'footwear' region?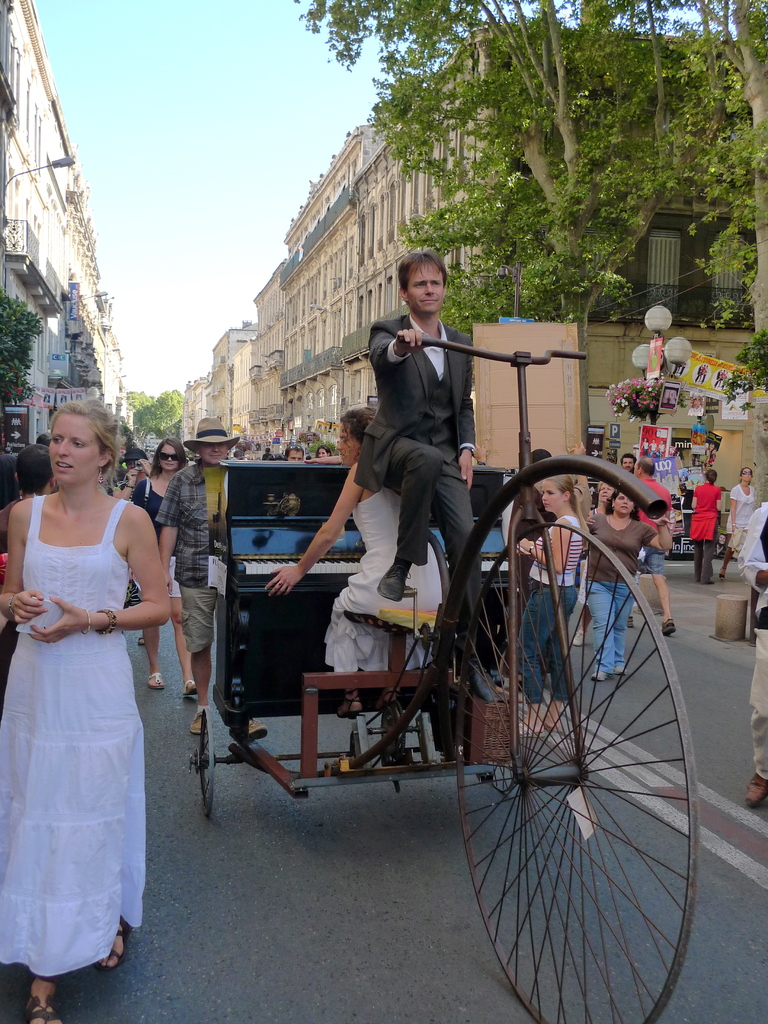
(left=334, top=691, right=364, bottom=717)
